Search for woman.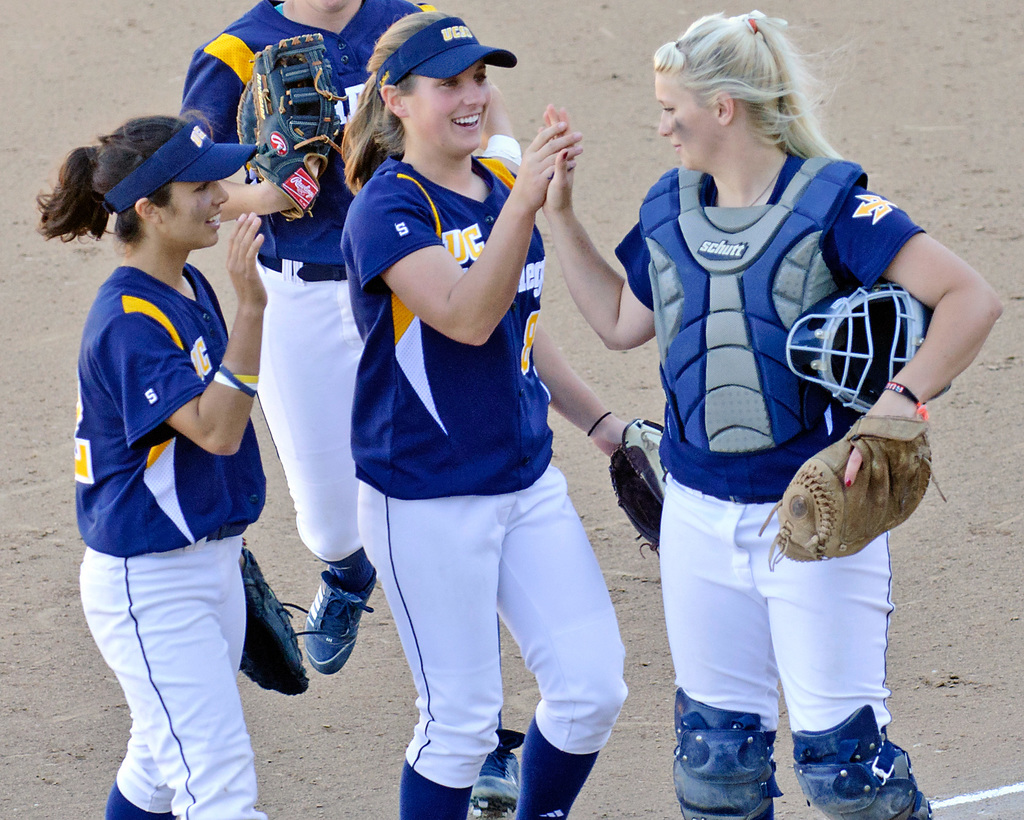
Found at (36,113,268,819).
